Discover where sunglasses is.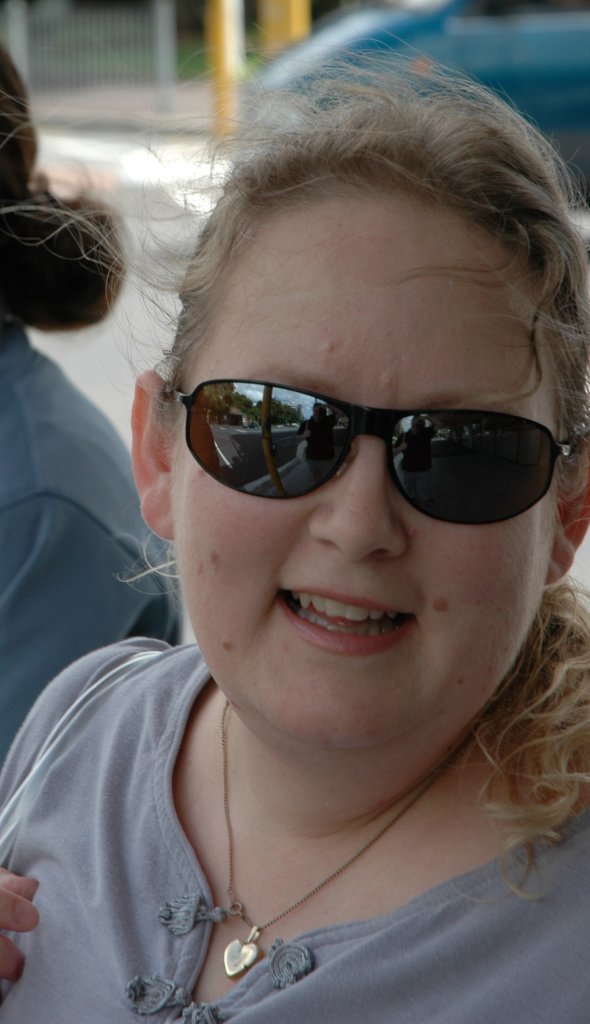
Discovered at <bbox>160, 373, 569, 528</bbox>.
